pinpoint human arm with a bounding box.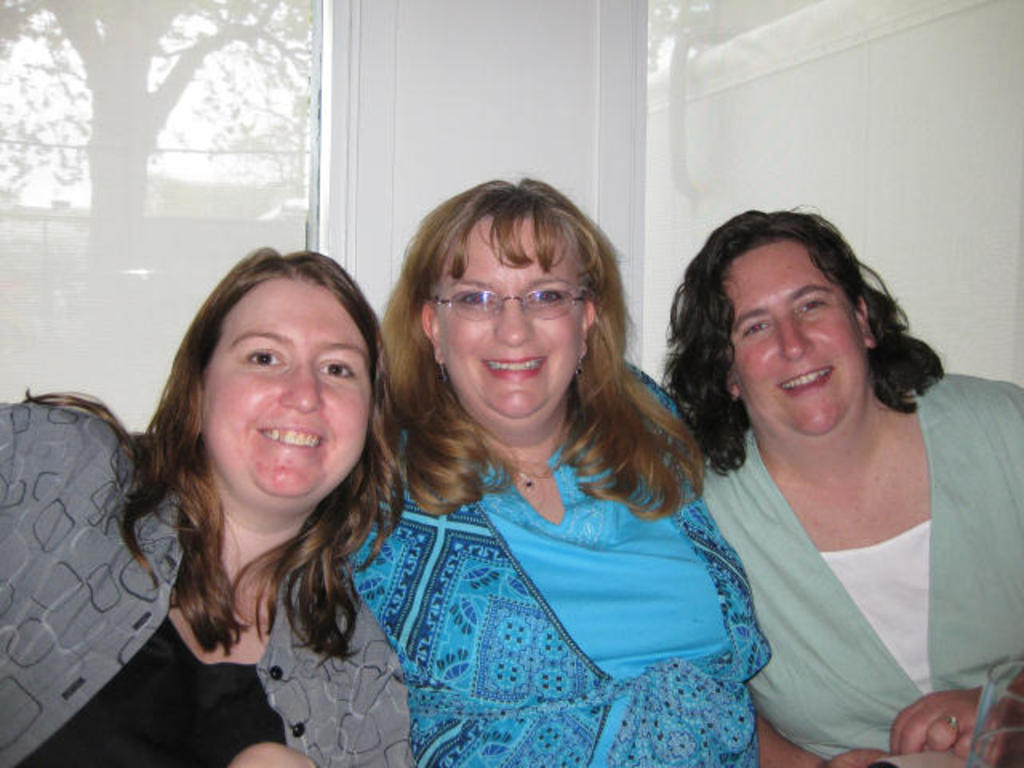
region(760, 661, 902, 766).
